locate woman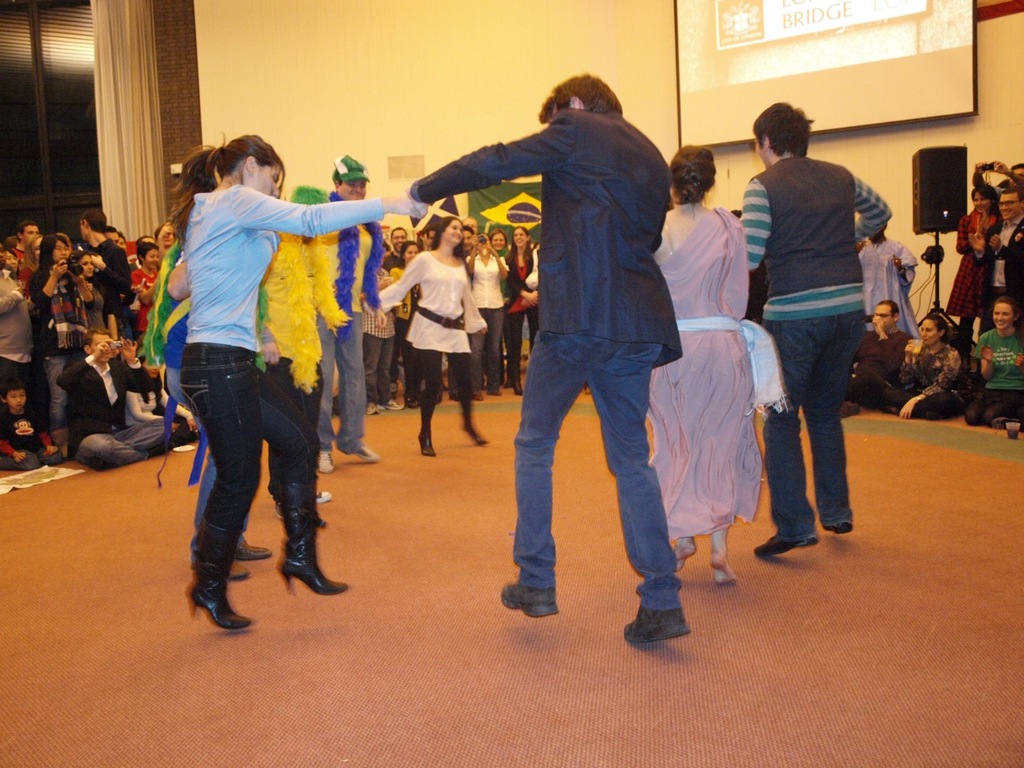
(x1=182, y1=131, x2=423, y2=637)
